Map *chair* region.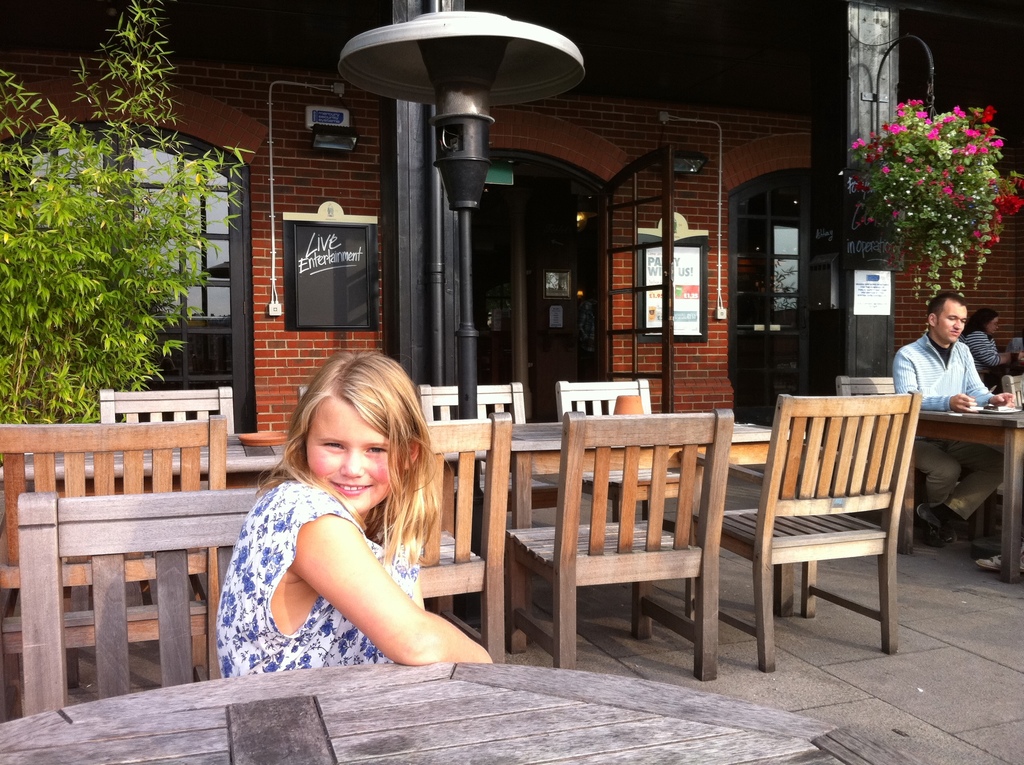
Mapped to pyautogui.locateOnScreen(833, 374, 895, 395).
